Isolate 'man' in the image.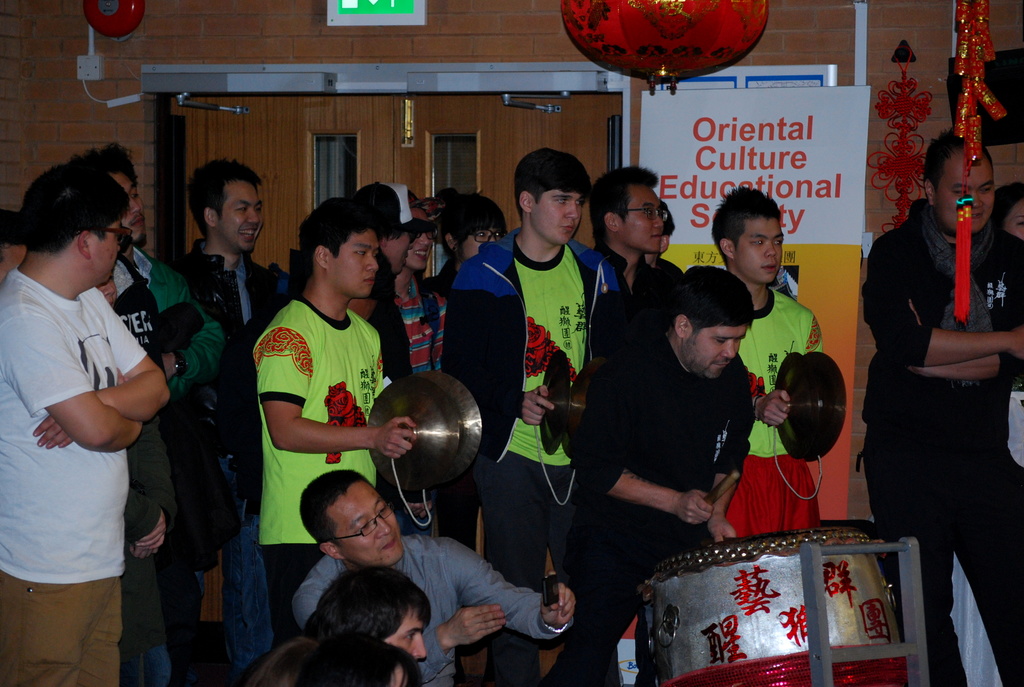
Isolated region: BBox(252, 198, 413, 644).
